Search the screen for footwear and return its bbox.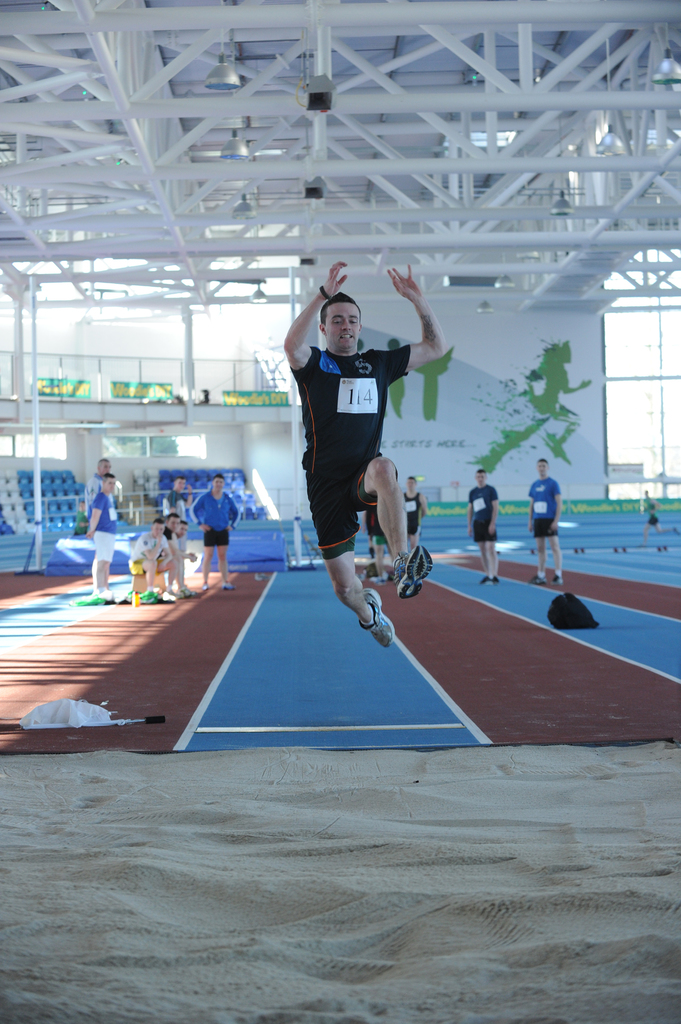
Found: [549, 574, 565, 586].
